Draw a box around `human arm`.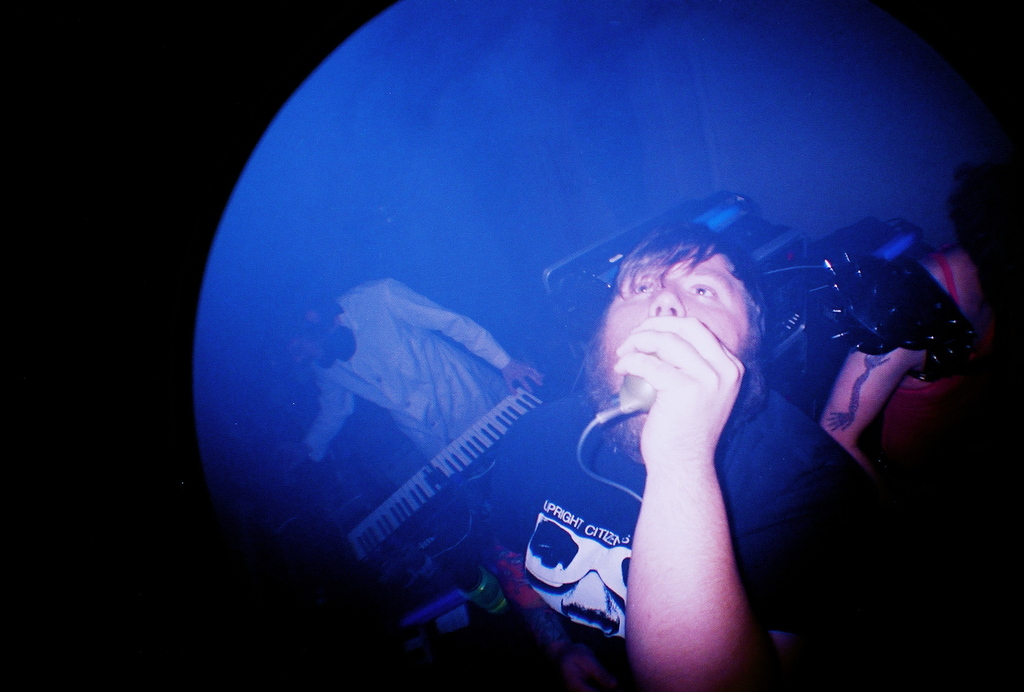
<box>615,308,780,670</box>.
